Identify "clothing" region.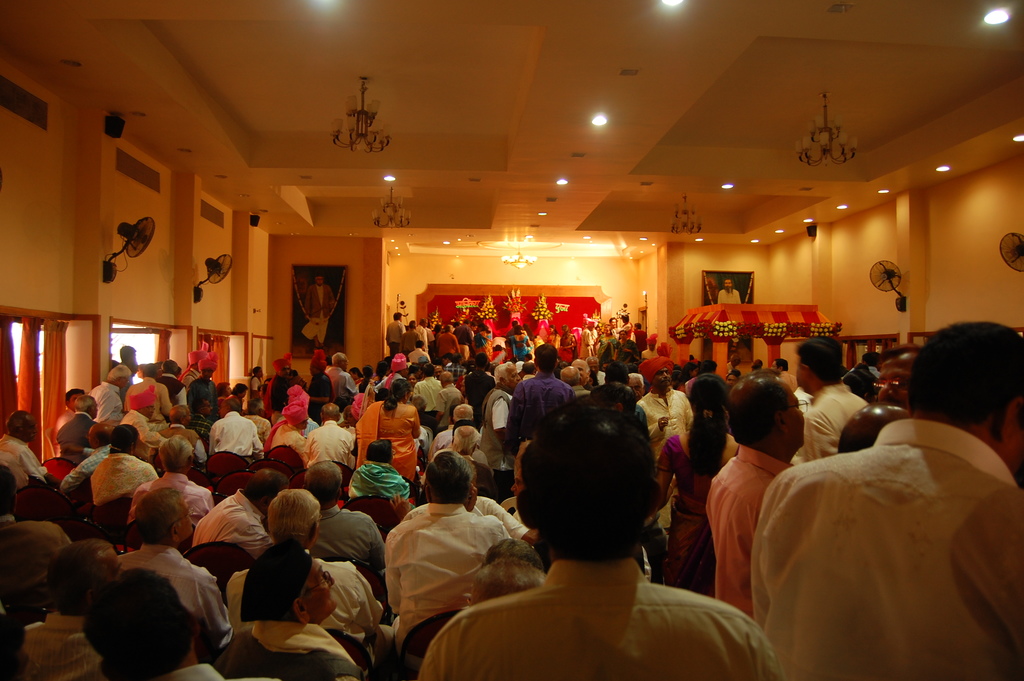
Region: [794,379,854,468].
